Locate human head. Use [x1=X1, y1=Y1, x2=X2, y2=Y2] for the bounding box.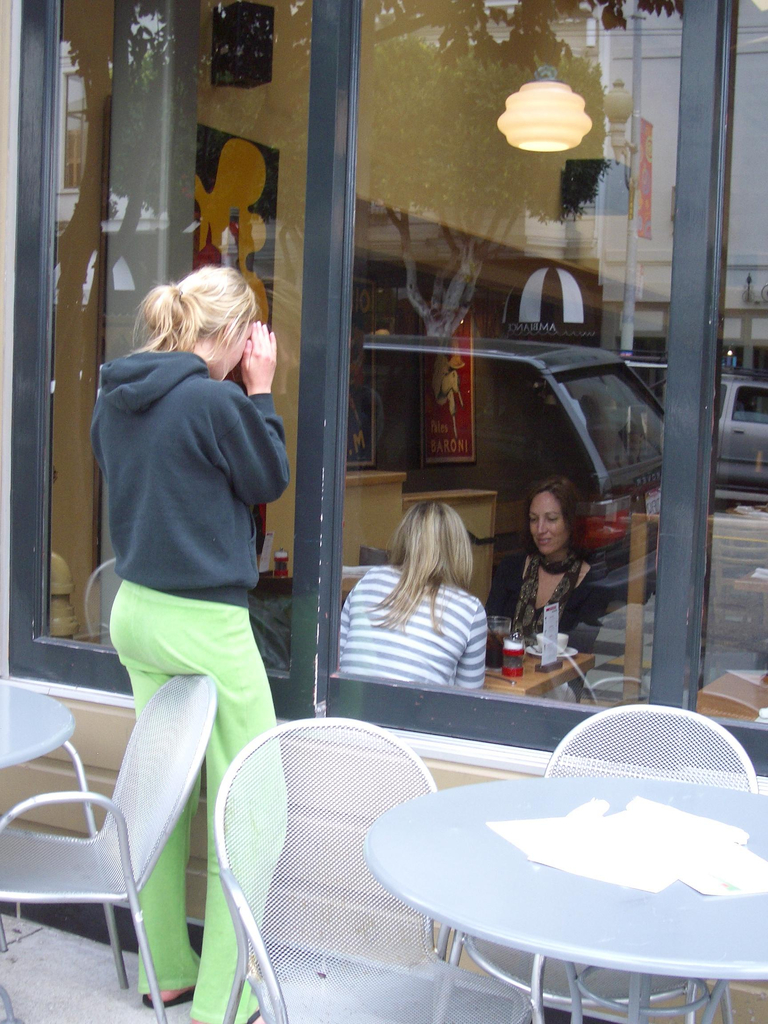
[x1=390, y1=494, x2=478, y2=593].
